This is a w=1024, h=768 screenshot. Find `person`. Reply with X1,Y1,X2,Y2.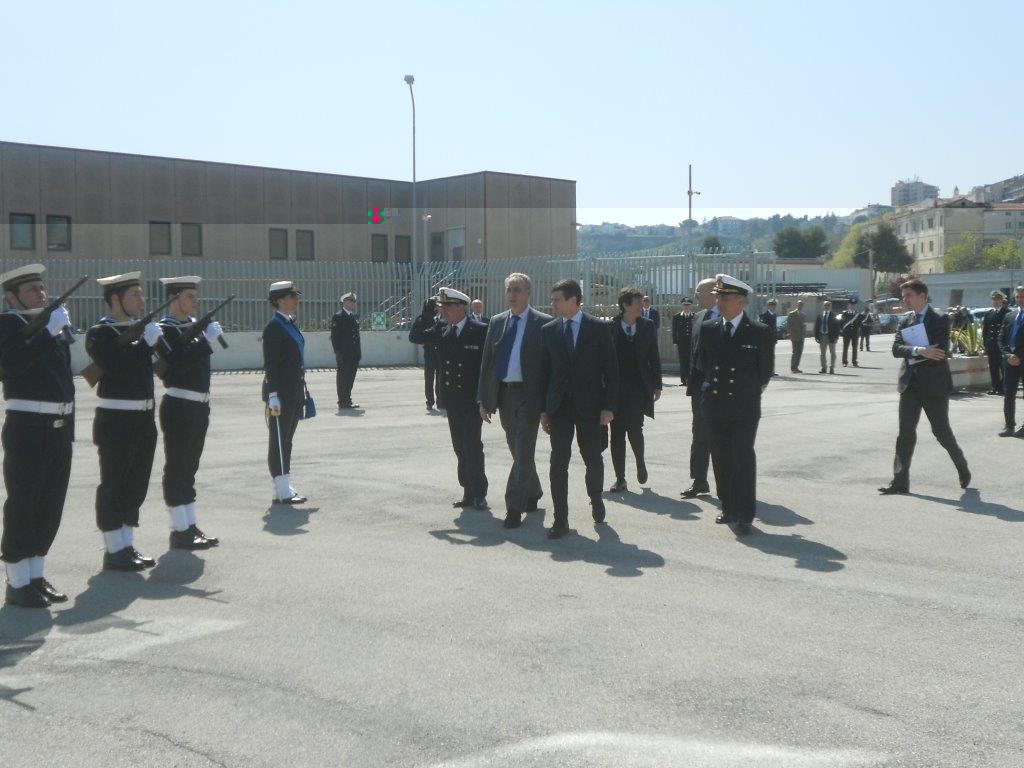
839,297,864,365.
